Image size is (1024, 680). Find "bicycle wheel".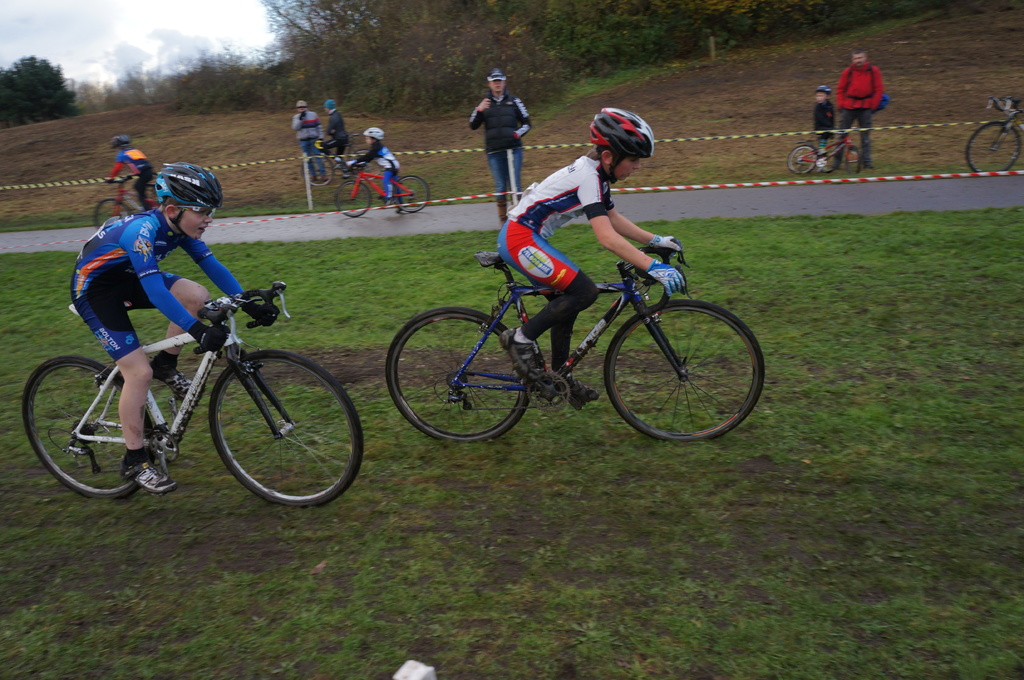
19 354 163 500.
